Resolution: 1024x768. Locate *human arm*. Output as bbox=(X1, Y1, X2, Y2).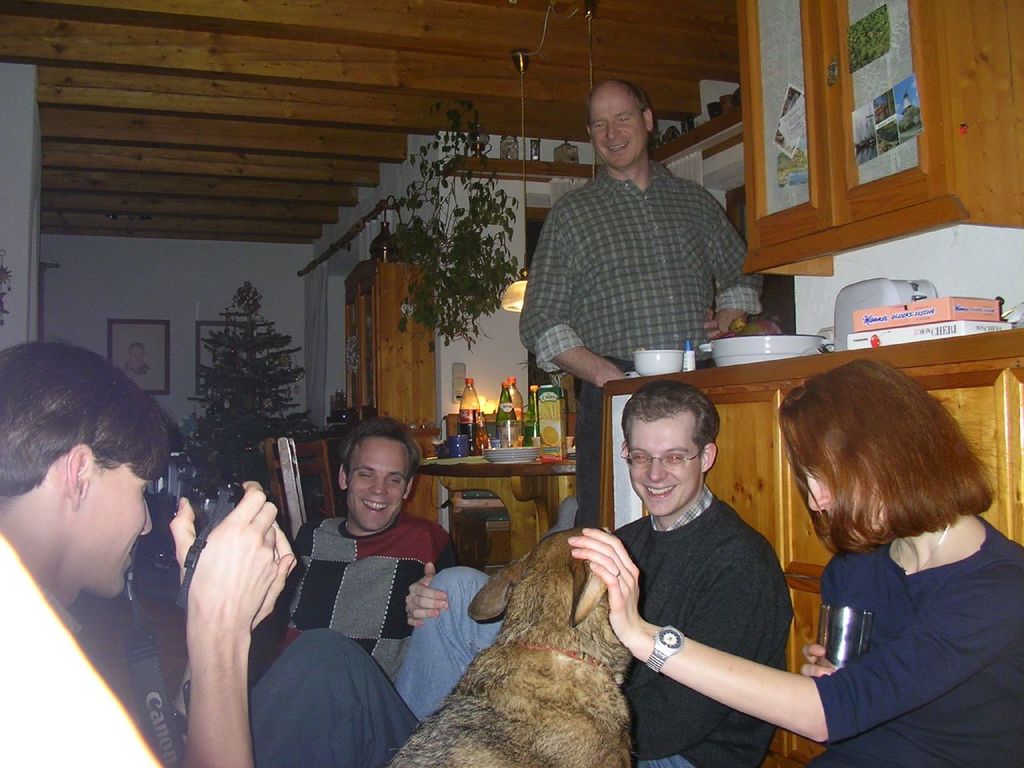
bbox=(164, 470, 294, 746).
